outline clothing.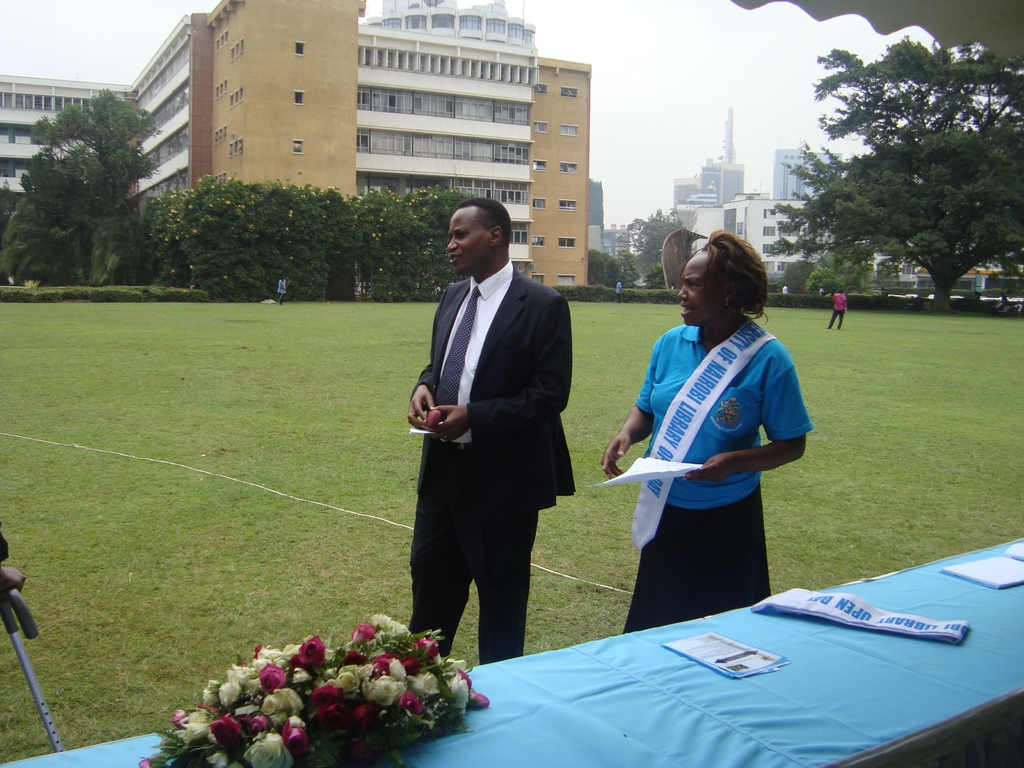
Outline: region(410, 259, 578, 661).
